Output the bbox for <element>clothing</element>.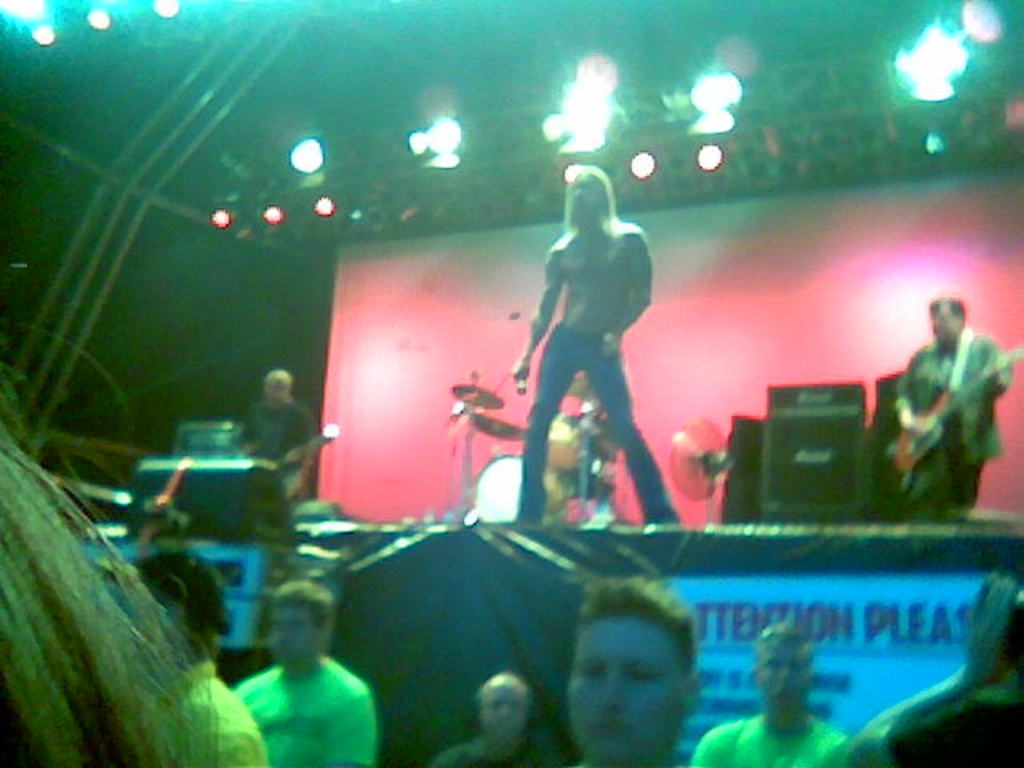
<box>510,323,685,531</box>.
